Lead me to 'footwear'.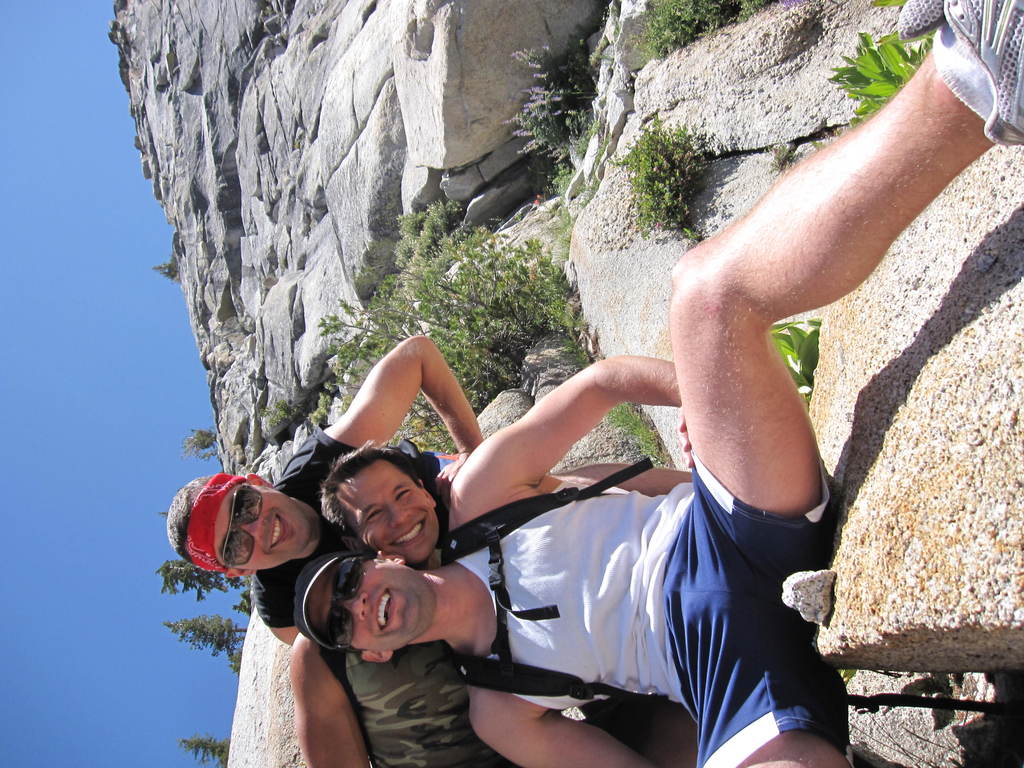
Lead to x1=897 y1=0 x2=1023 y2=152.
